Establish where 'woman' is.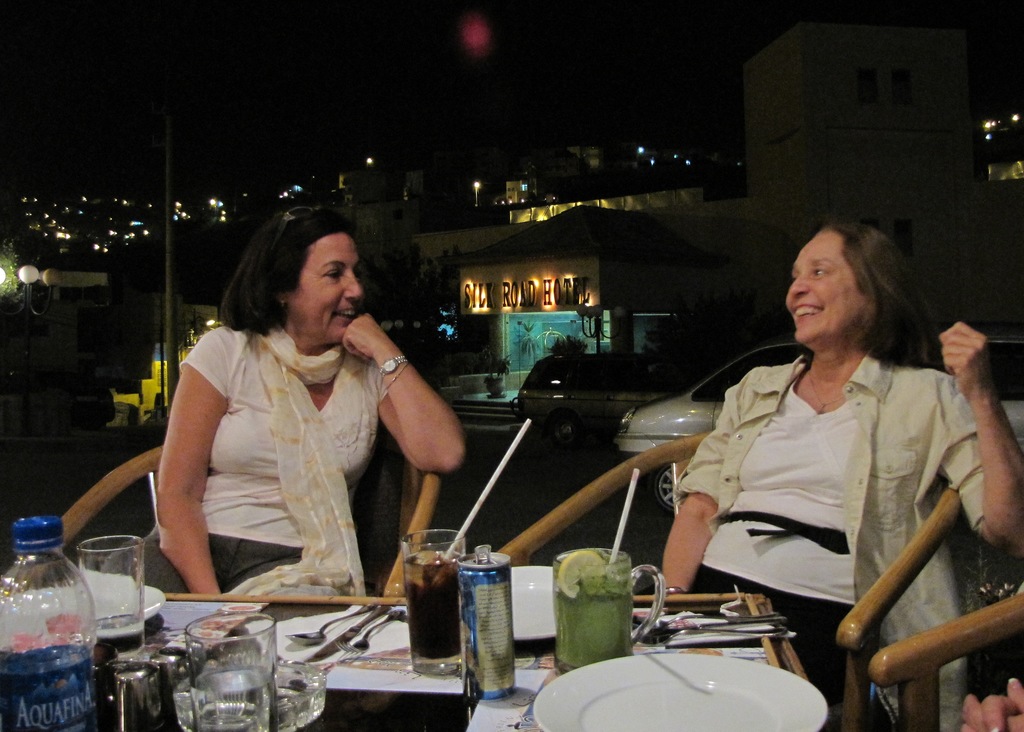
Established at pyautogui.locateOnScreen(656, 222, 1023, 712).
